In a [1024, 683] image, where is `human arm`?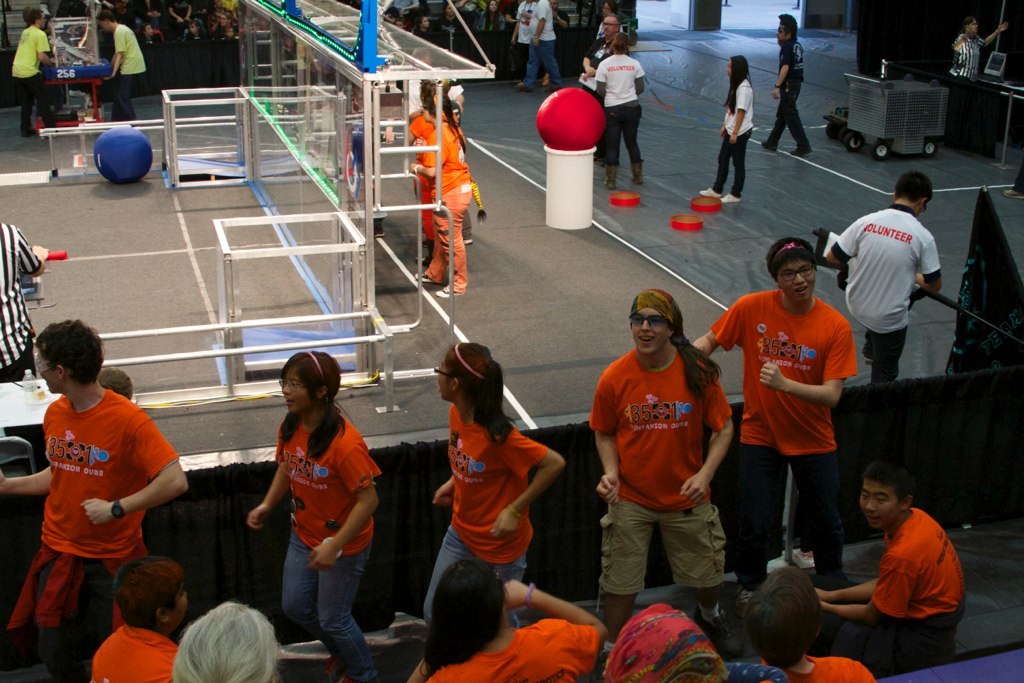
{"x1": 772, "y1": 43, "x2": 793, "y2": 95}.
